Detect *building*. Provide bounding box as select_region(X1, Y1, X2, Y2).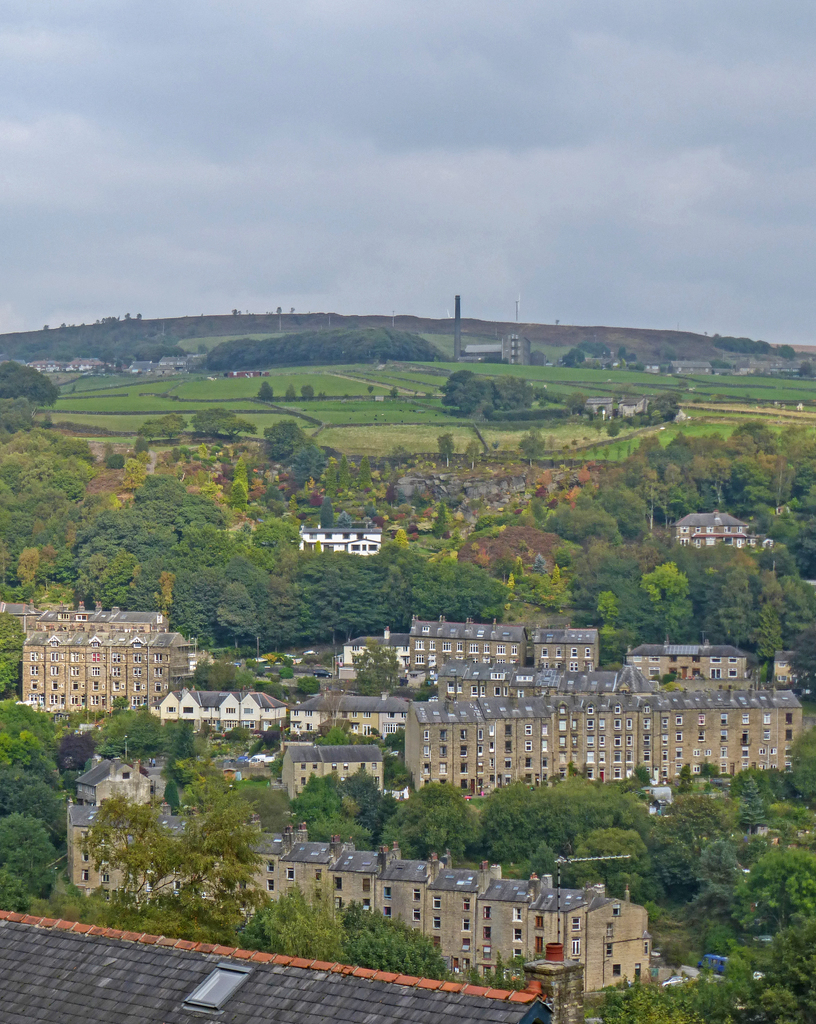
select_region(669, 509, 758, 557).
